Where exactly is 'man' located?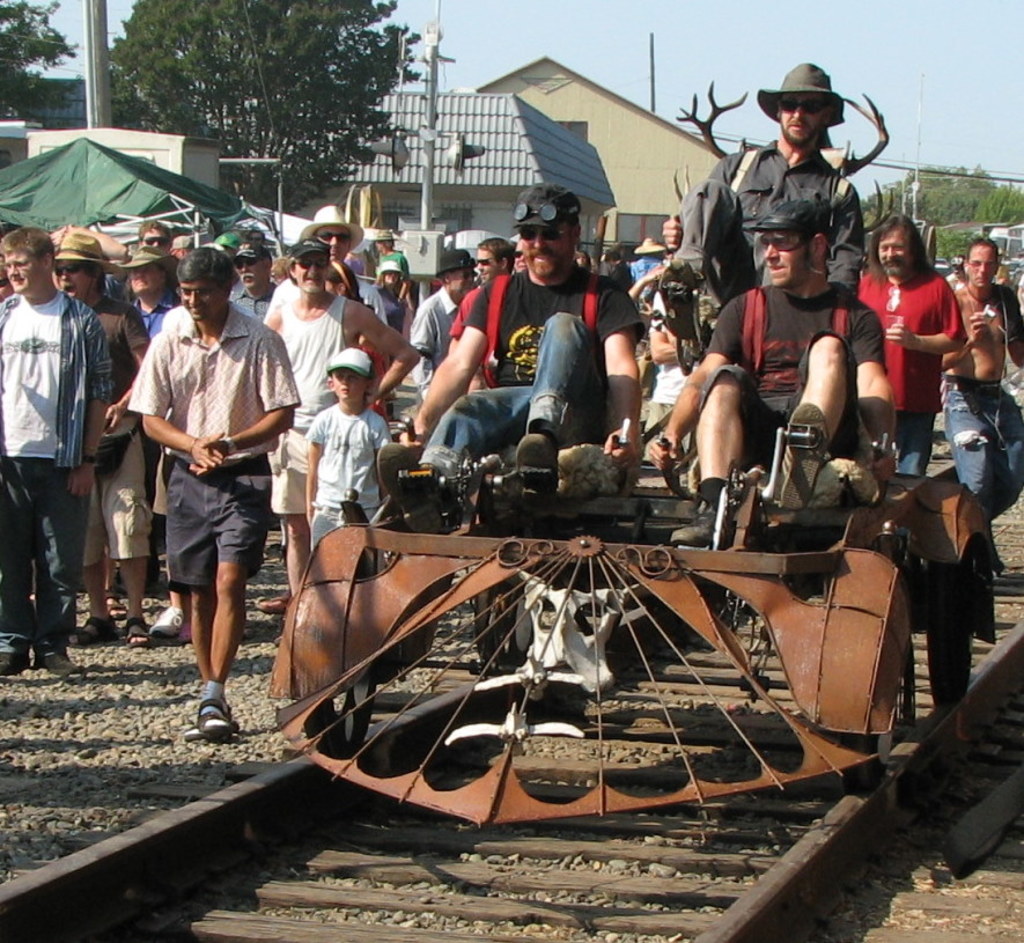
Its bounding box is 118/237/316/746.
